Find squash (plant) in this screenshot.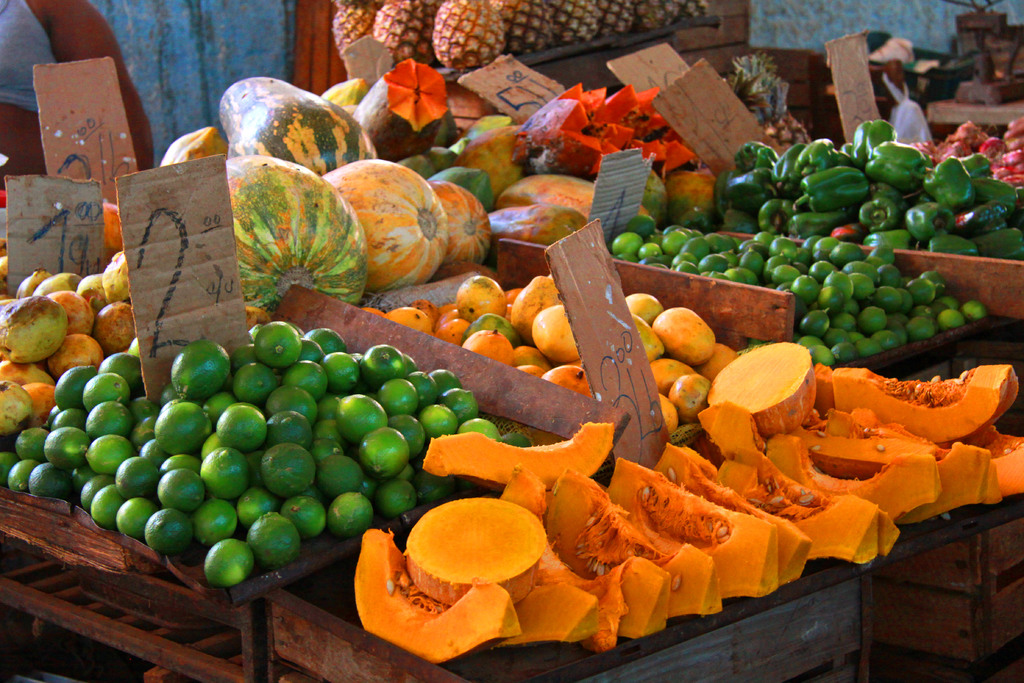
The bounding box for squash (plant) is rect(636, 171, 670, 218).
